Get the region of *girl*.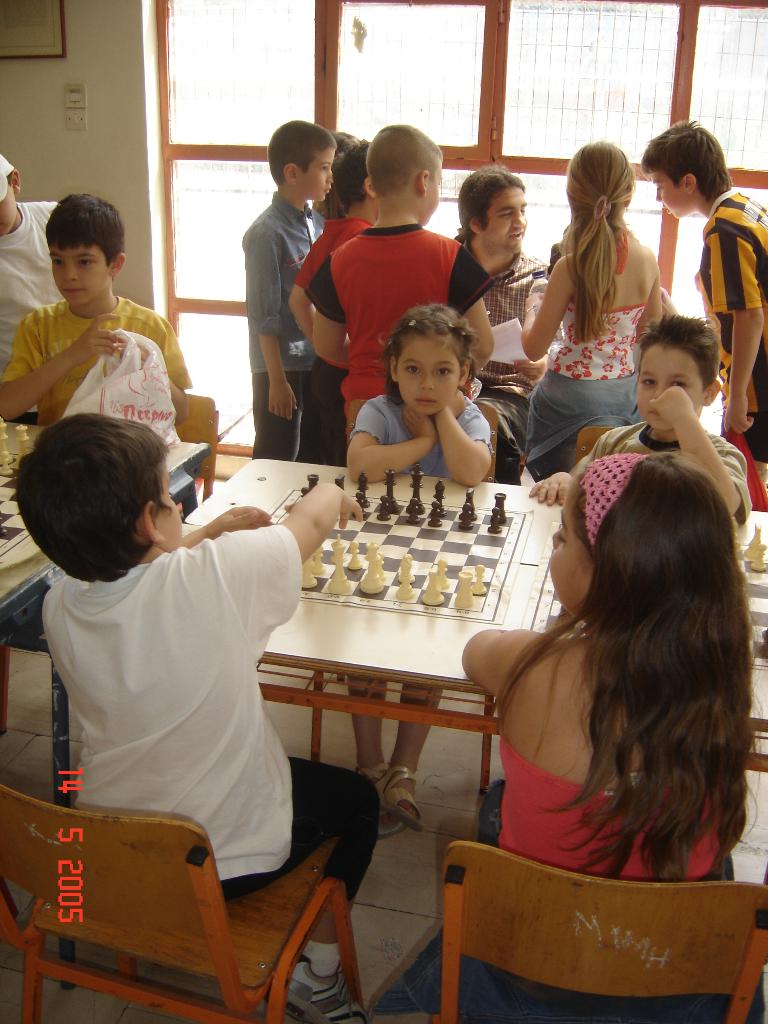
bbox=[515, 138, 673, 488].
